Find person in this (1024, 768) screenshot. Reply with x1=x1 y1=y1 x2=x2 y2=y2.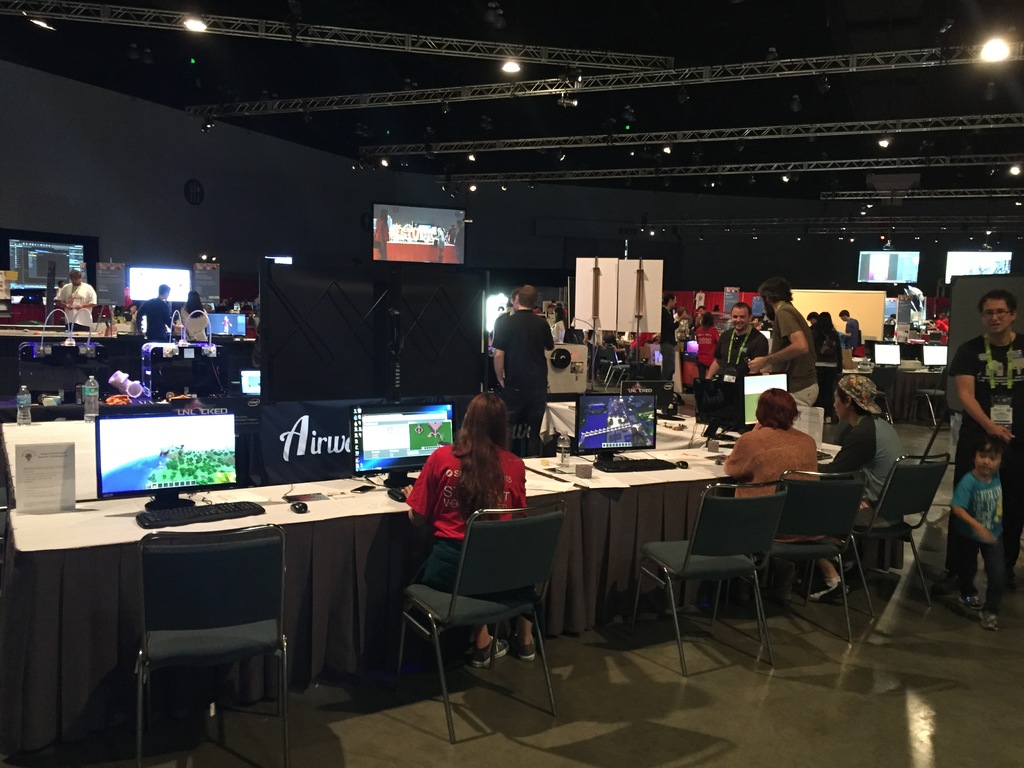
x1=54 y1=269 x2=102 y2=345.
